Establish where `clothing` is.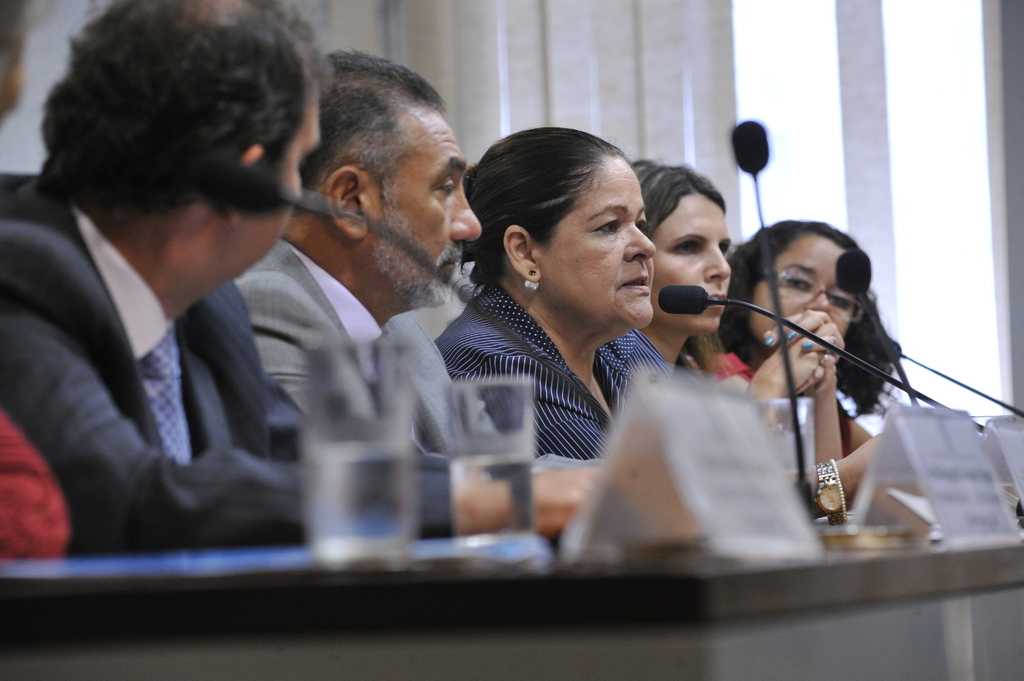
Established at box=[420, 250, 716, 490].
